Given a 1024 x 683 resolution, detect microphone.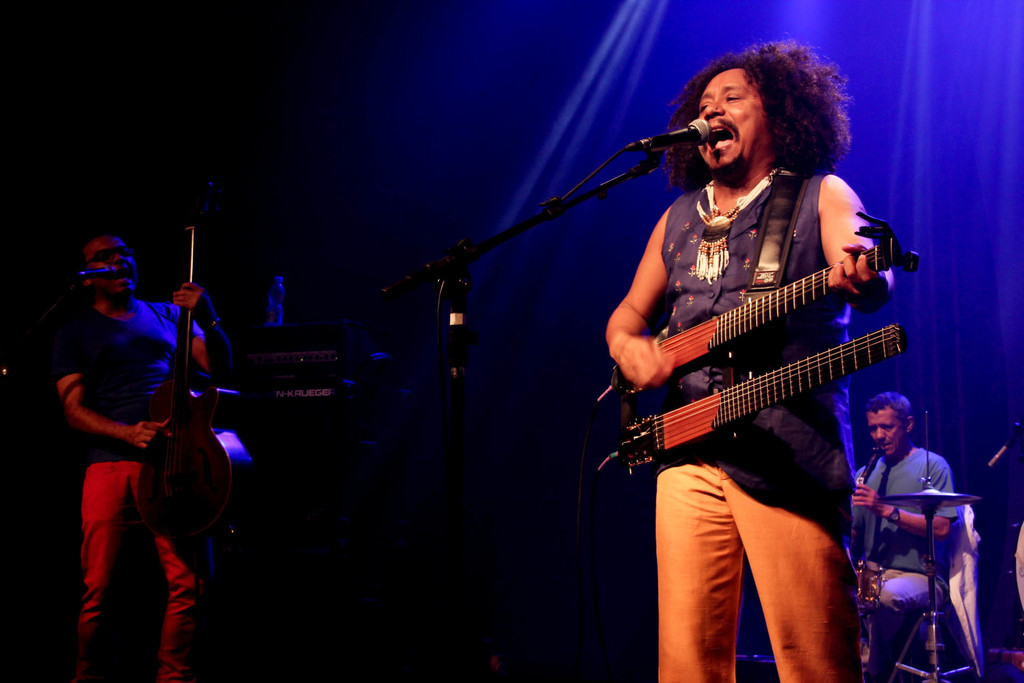
bbox(67, 259, 131, 278).
